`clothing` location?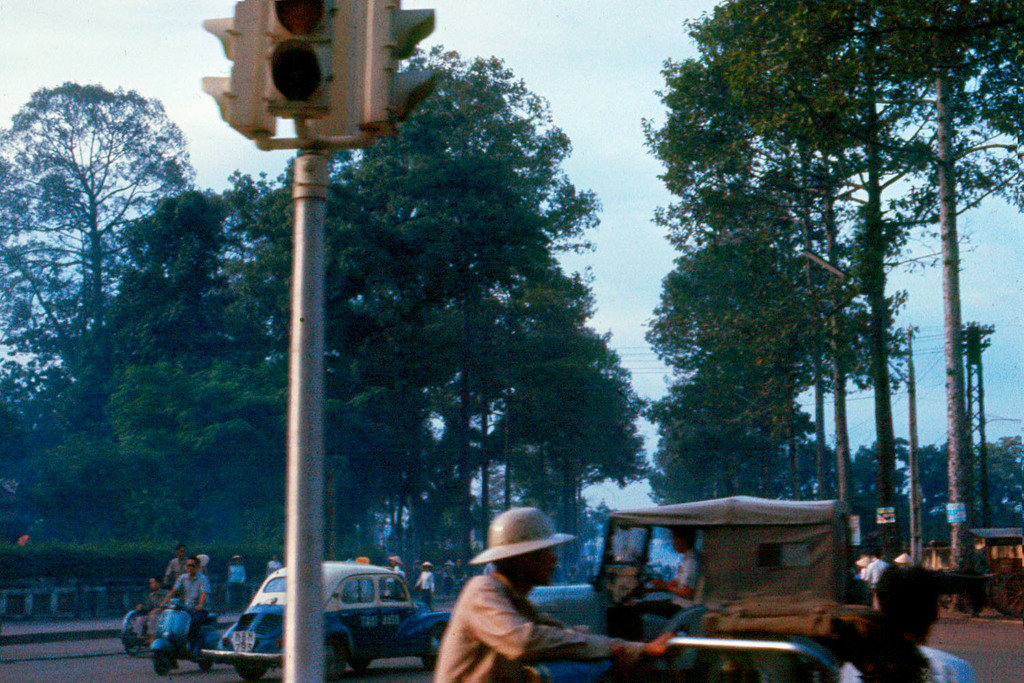
137/589/169/635
